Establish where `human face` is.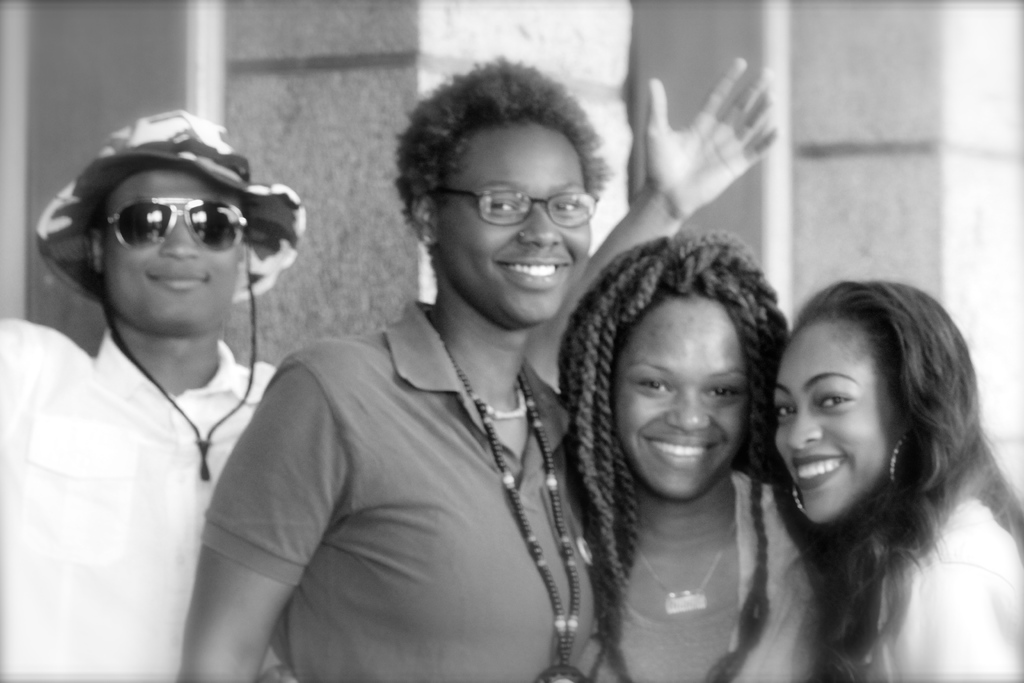
Established at <box>436,124,591,325</box>.
